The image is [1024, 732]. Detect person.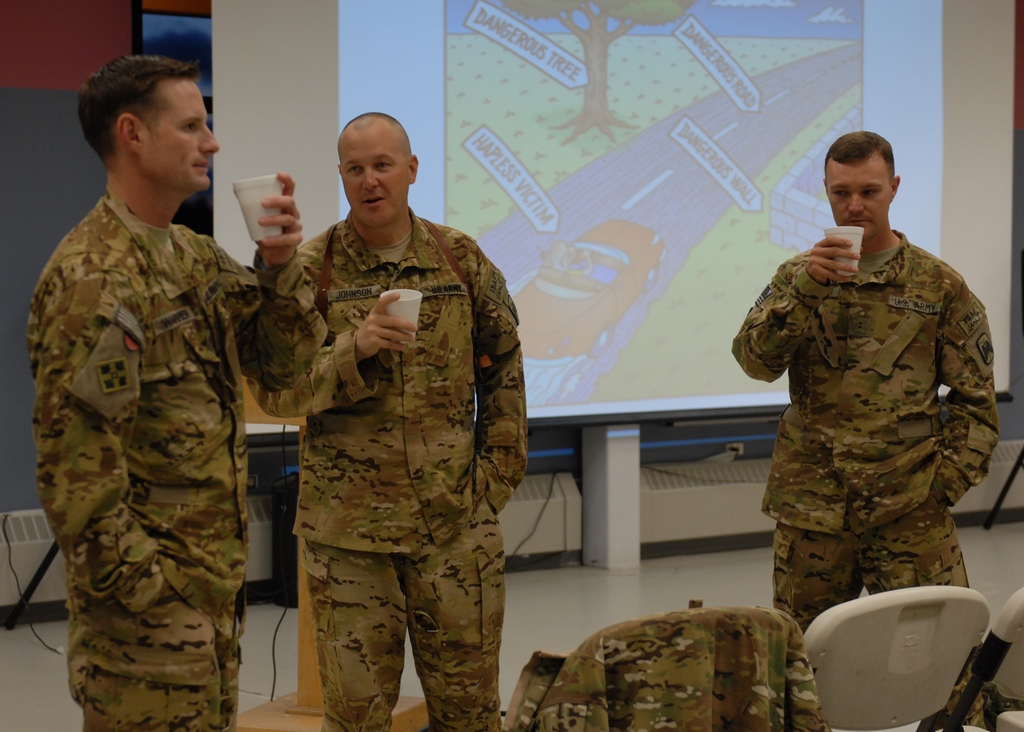
Detection: (left=26, top=88, right=306, bottom=731).
